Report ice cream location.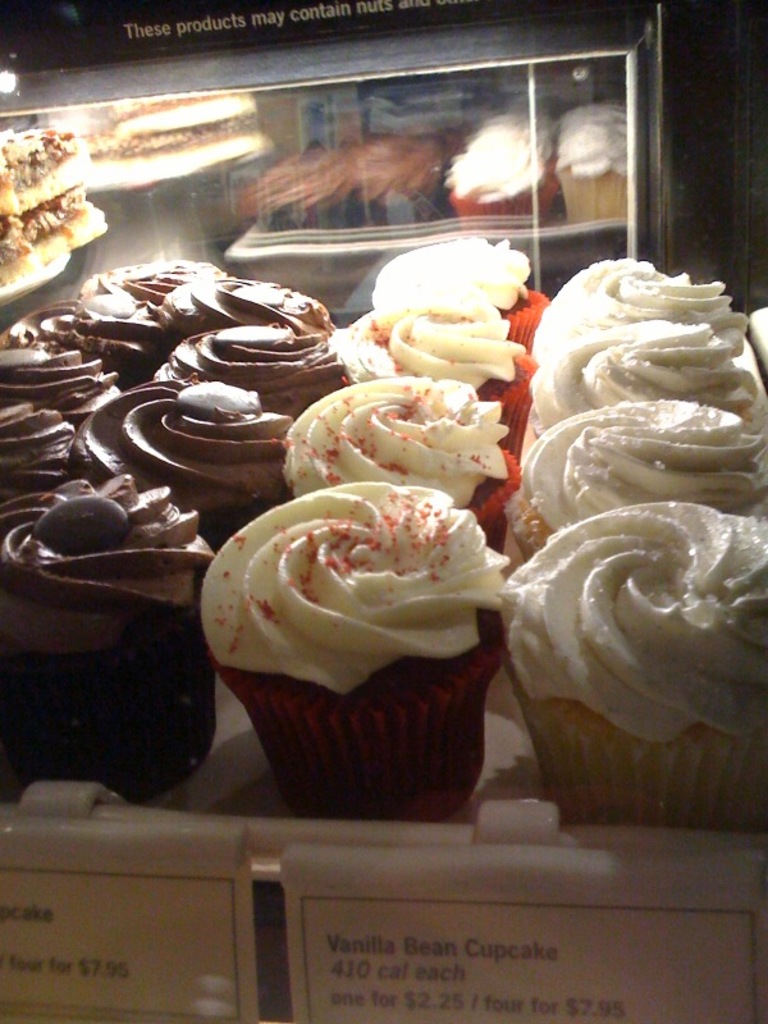
Report: select_region(506, 236, 767, 507).
